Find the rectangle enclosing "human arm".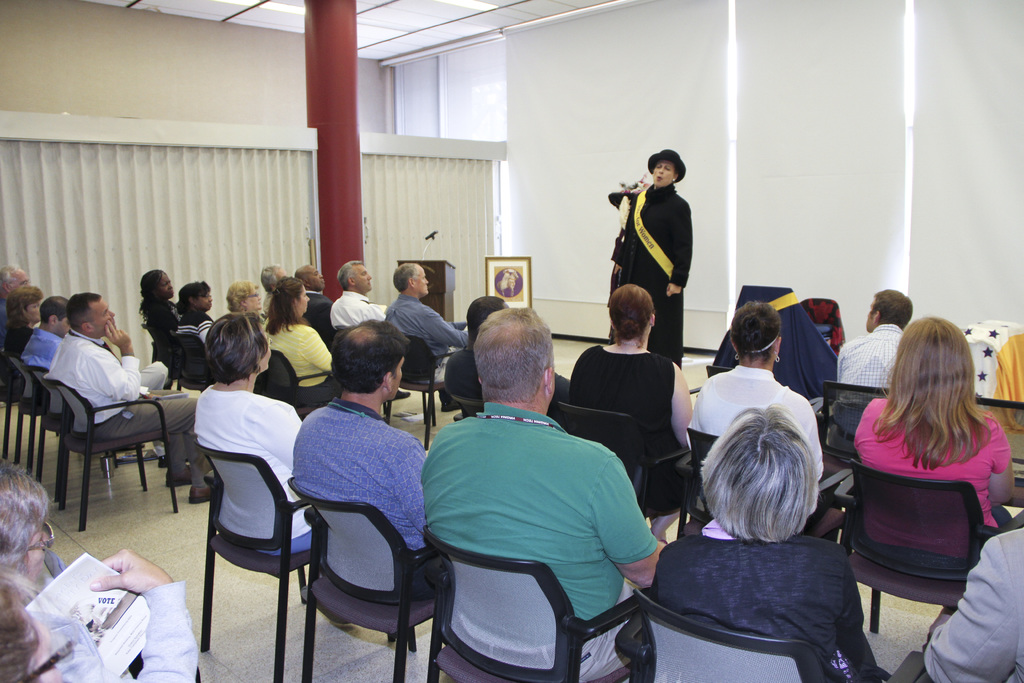
Rect(390, 441, 431, 532).
